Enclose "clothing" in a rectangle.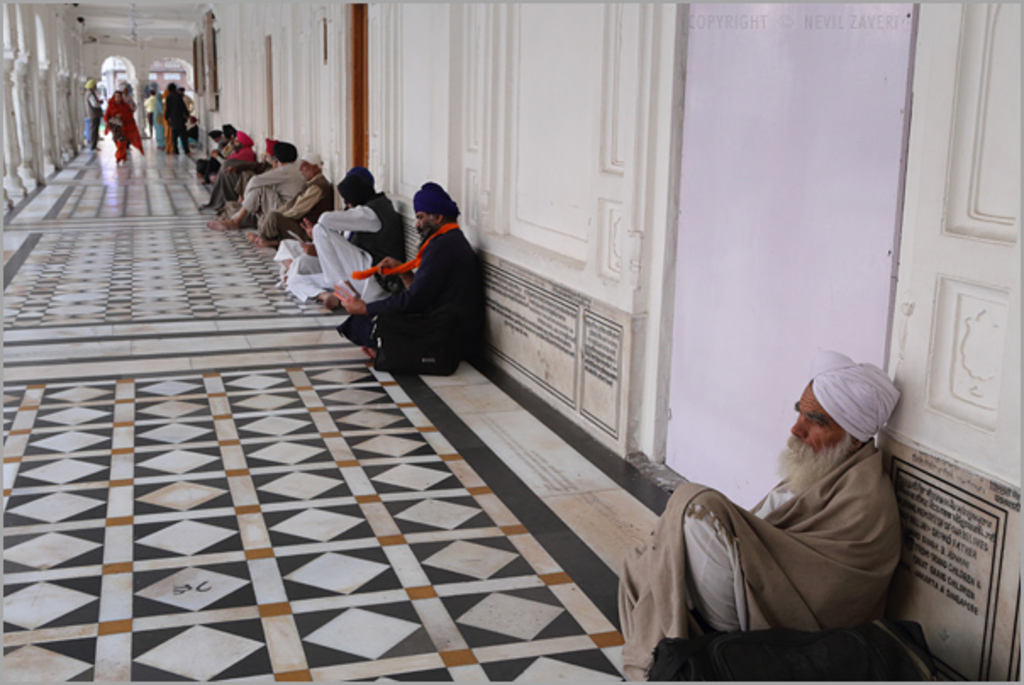
x1=258, y1=170, x2=331, y2=249.
